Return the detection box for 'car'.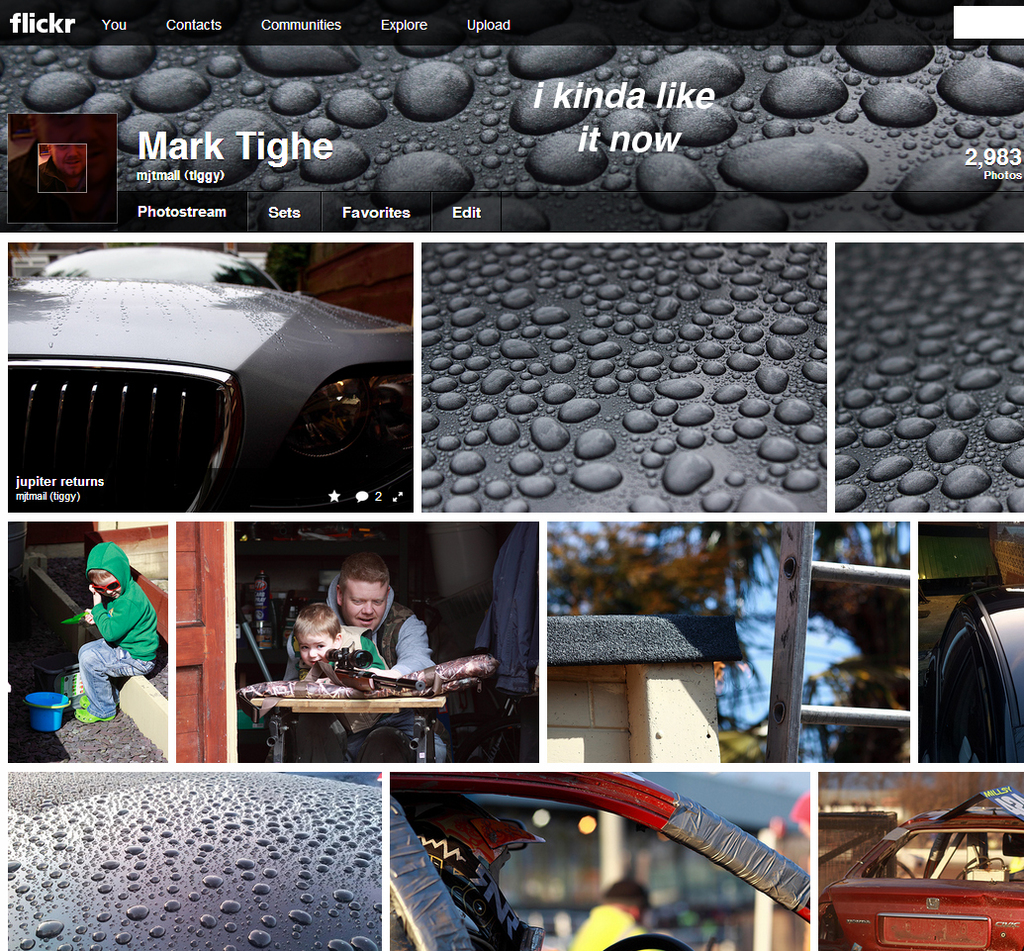
bbox(920, 586, 1023, 763).
